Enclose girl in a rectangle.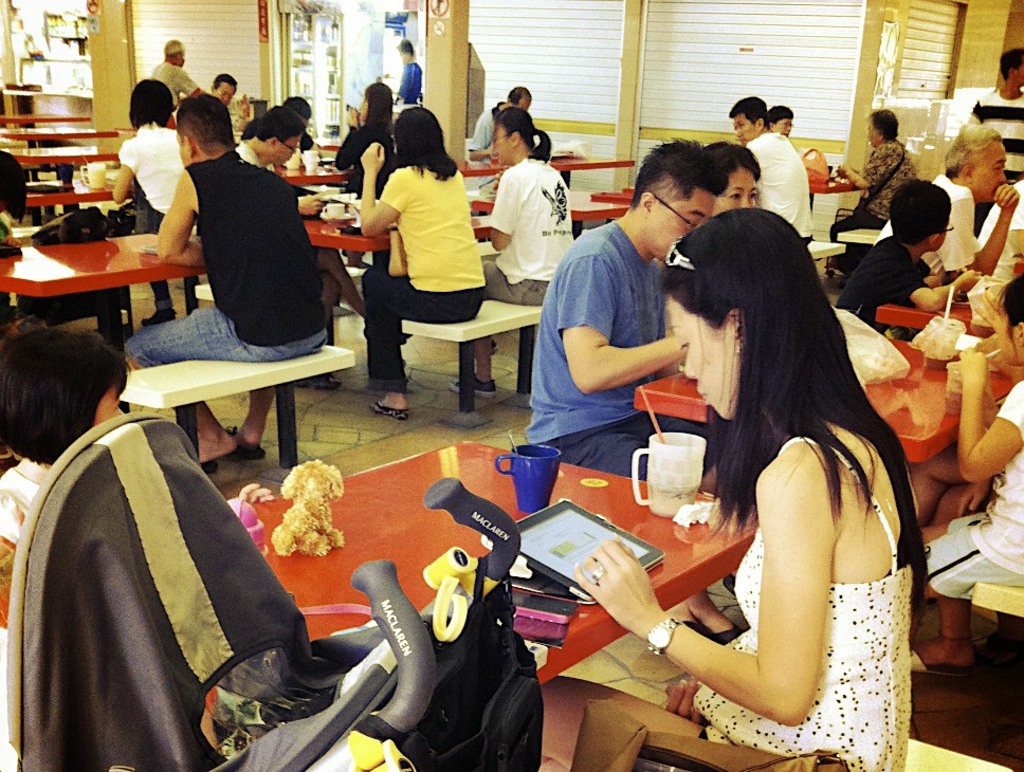
[580, 208, 930, 771].
